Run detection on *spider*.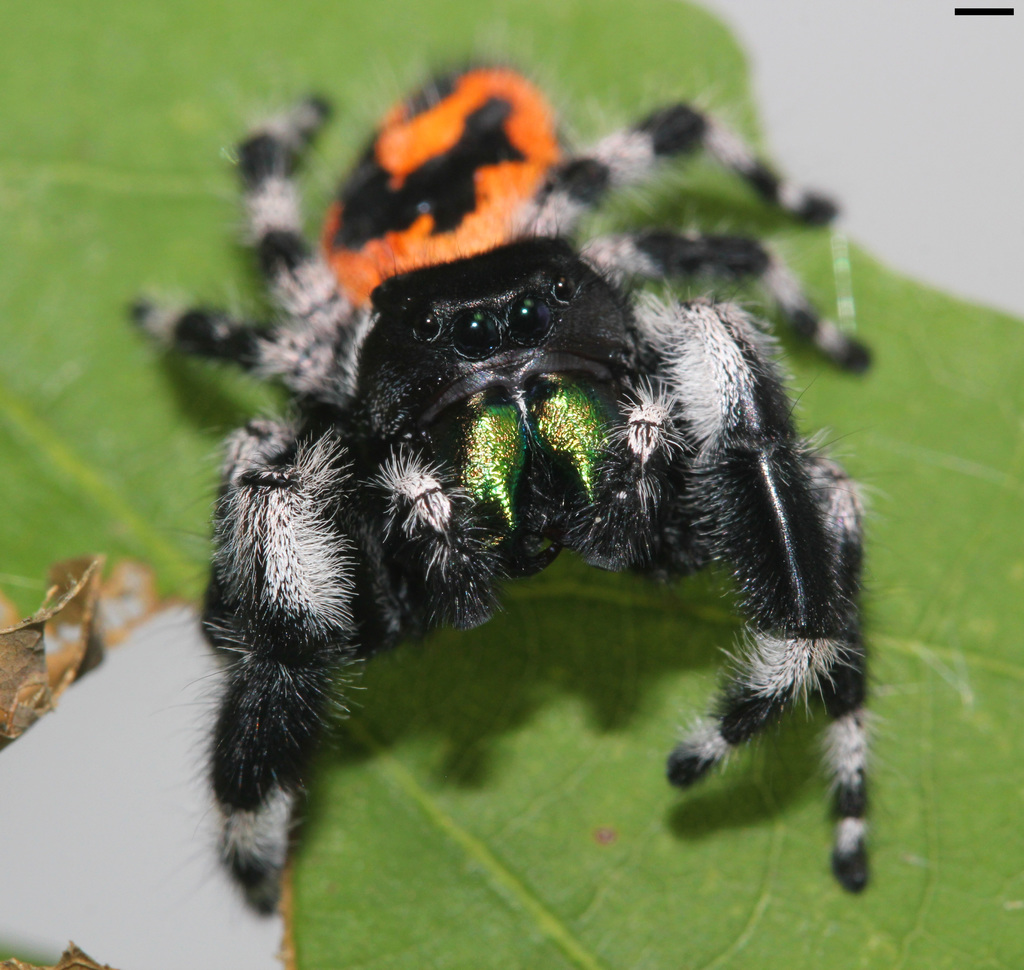
Result: 116:36:881:921.
